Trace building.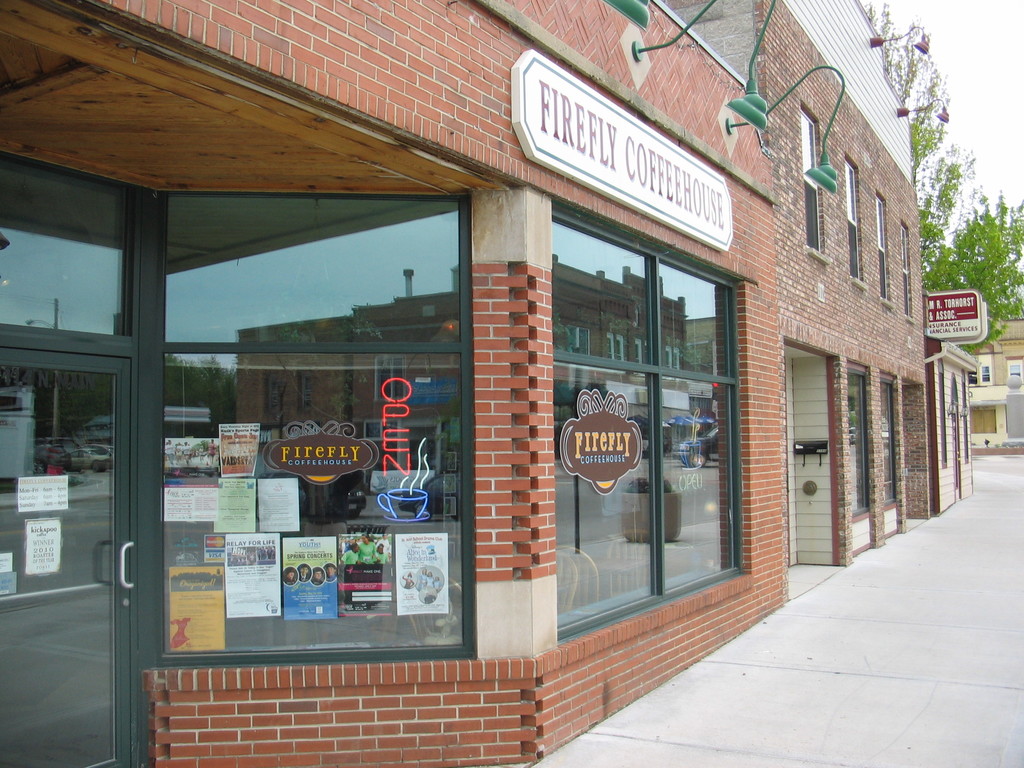
Traced to {"left": 925, "top": 288, "right": 975, "bottom": 513}.
